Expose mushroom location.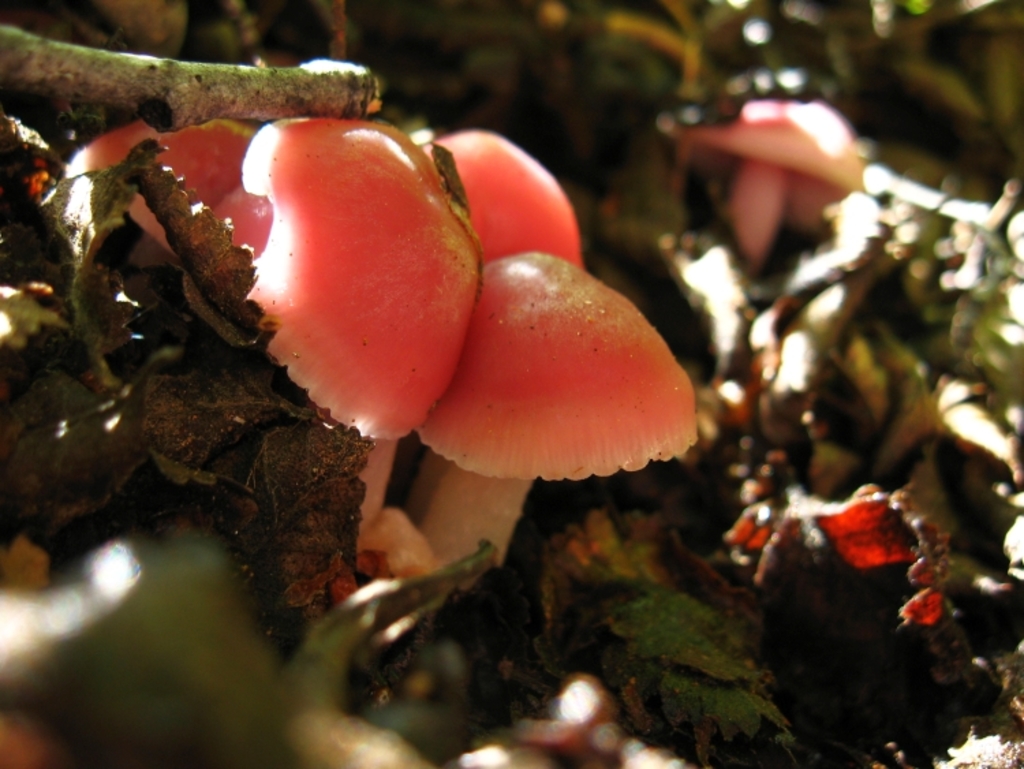
Exposed at BBox(416, 128, 573, 249).
